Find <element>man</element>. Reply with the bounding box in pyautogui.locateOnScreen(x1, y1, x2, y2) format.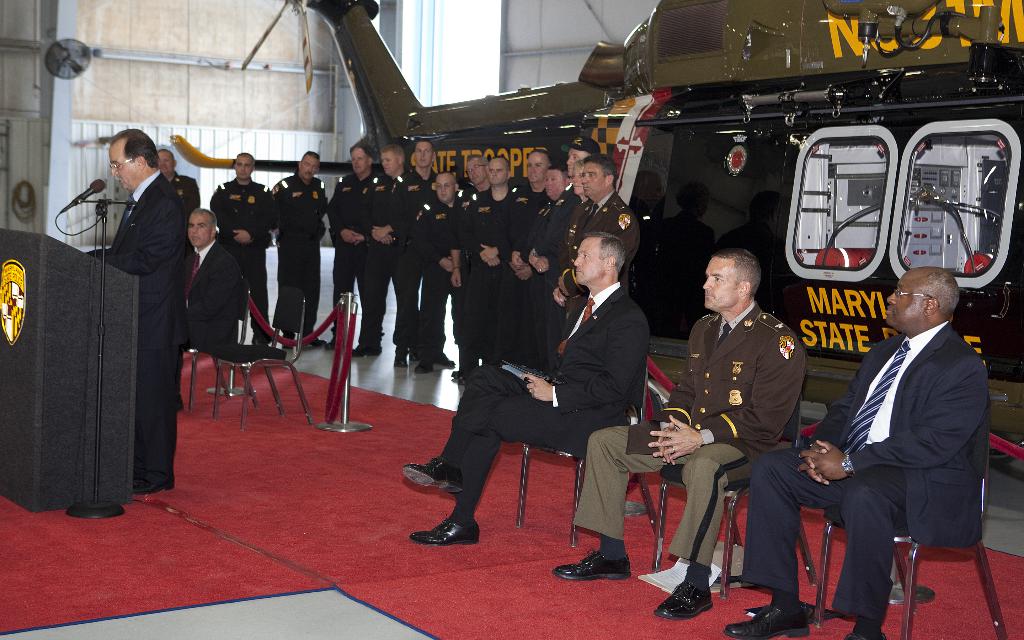
pyautogui.locateOnScreen(97, 123, 193, 490).
